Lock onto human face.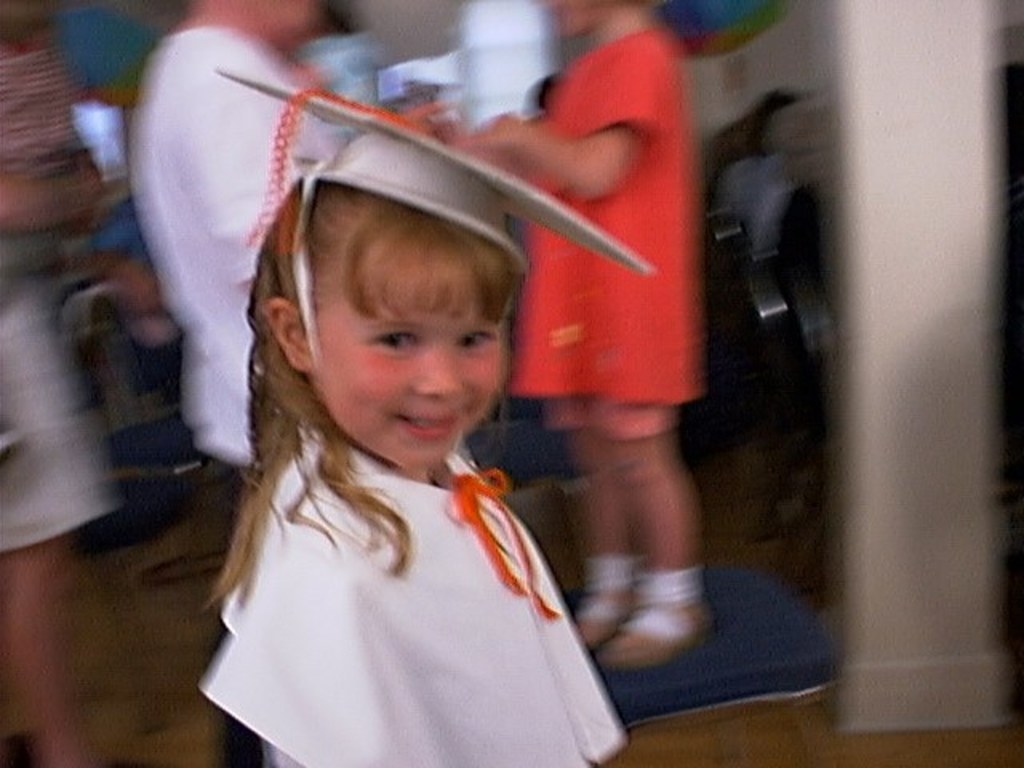
Locked: 306 245 502 474.
